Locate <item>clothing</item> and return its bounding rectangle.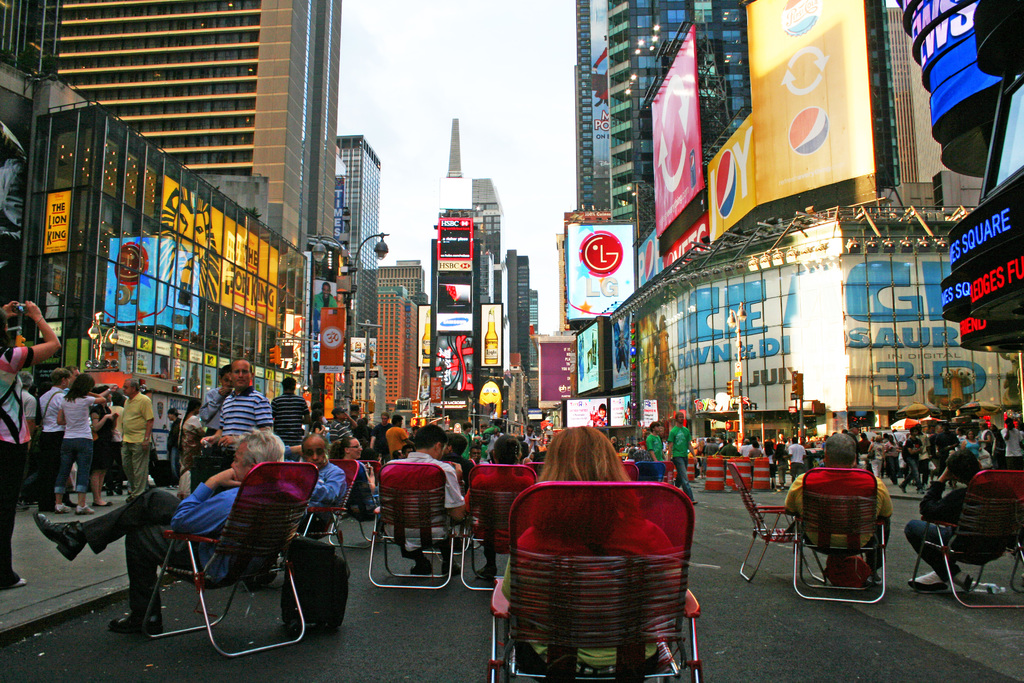
[x1=927, y1=434, x2=948, y2=478].
